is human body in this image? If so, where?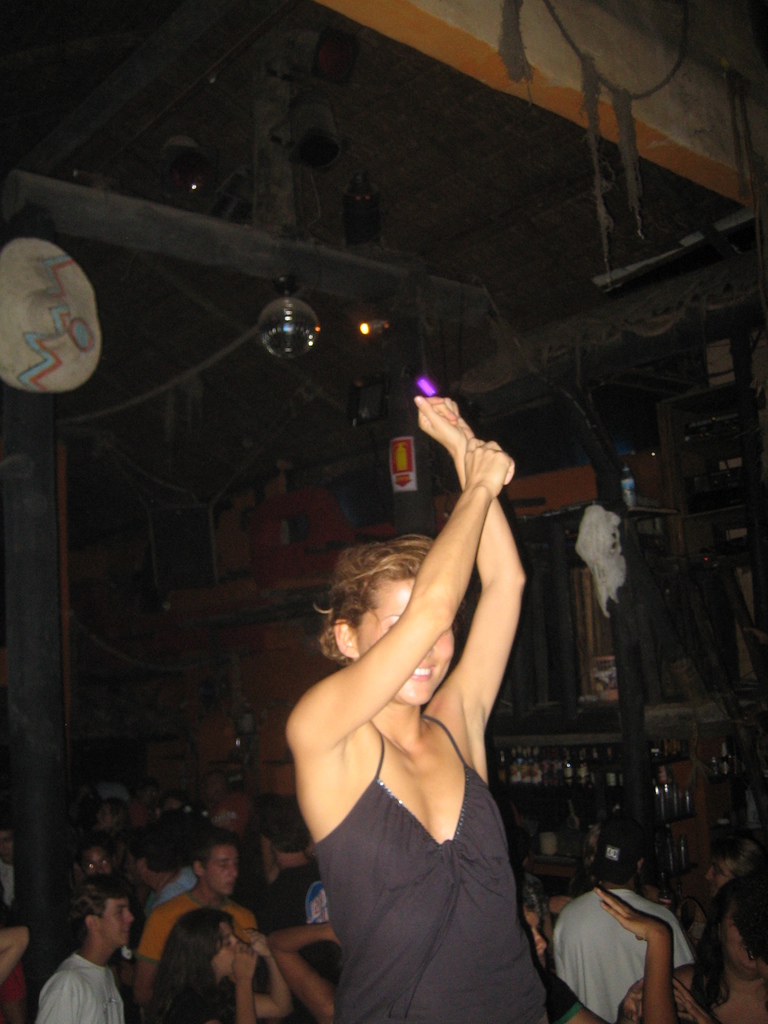
Yes, at Rect(154, 938, 305, 1023).
